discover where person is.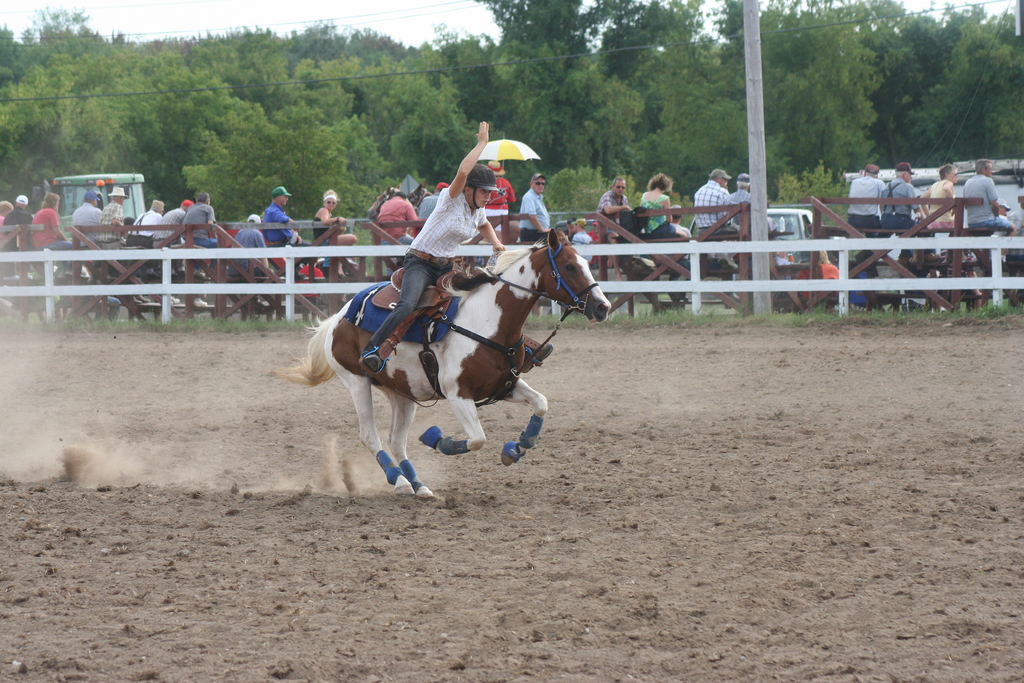
Discovered at locate(962, 158, 1018, 266).
